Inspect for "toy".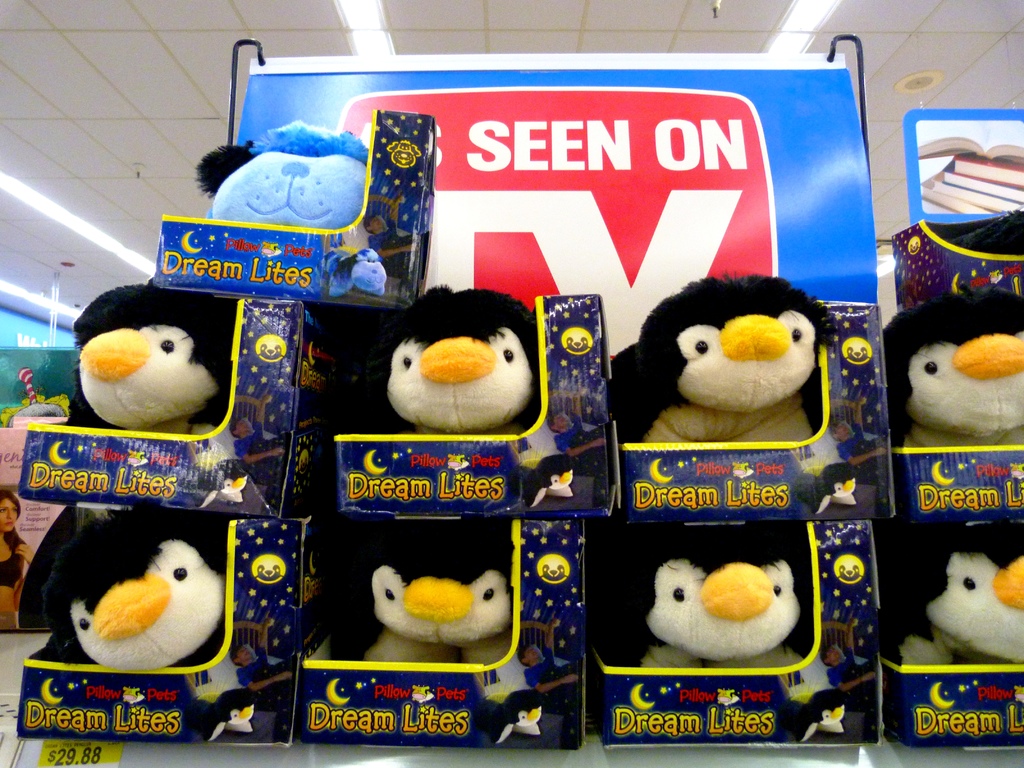
Inspection: 602 273 838 445.
